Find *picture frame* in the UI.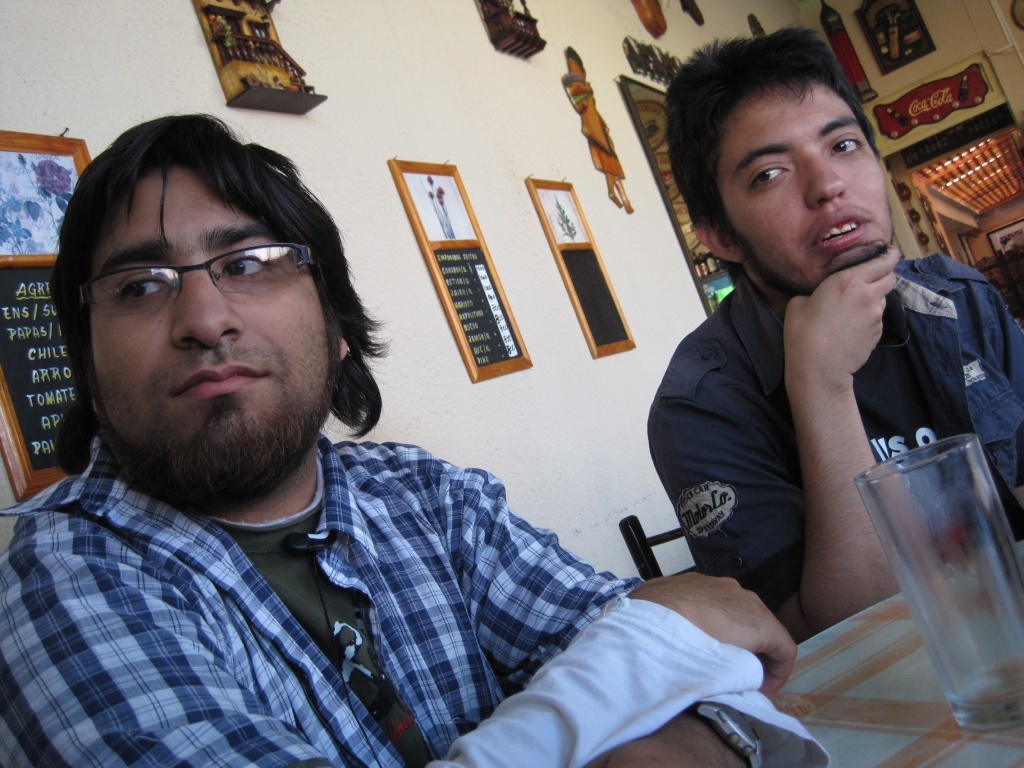
UI element at left=987, top=217, right=1023, bottom=253.
